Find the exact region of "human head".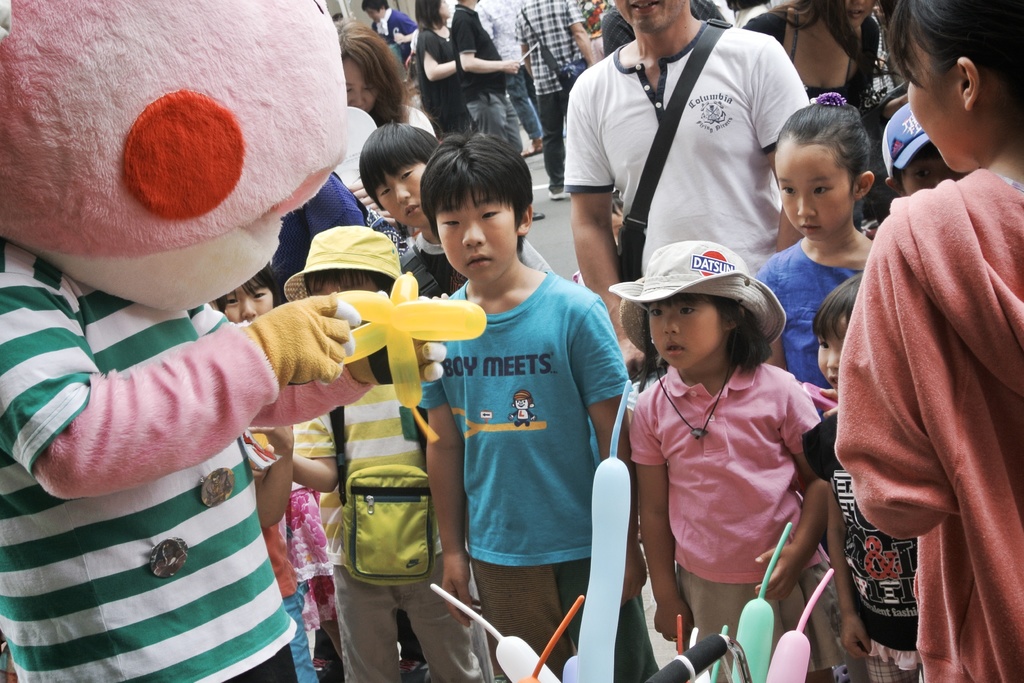
Exact region: select_region(611, 0, 701, 39).
